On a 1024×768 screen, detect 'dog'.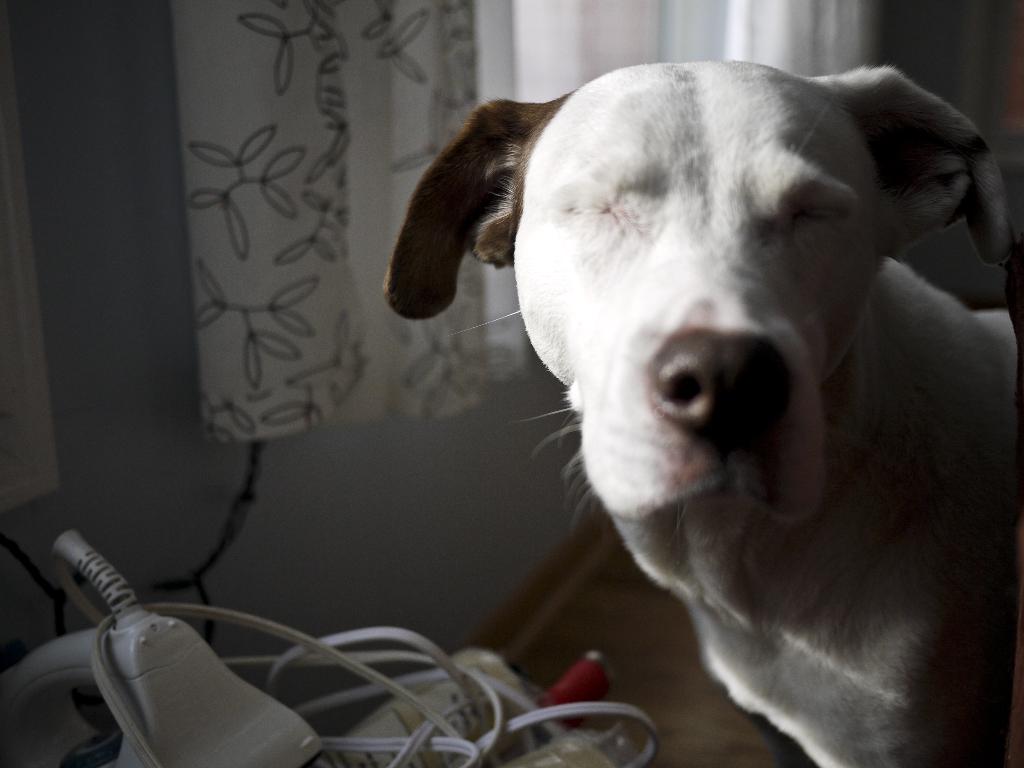
<box>387,58,1023,767</box>.
